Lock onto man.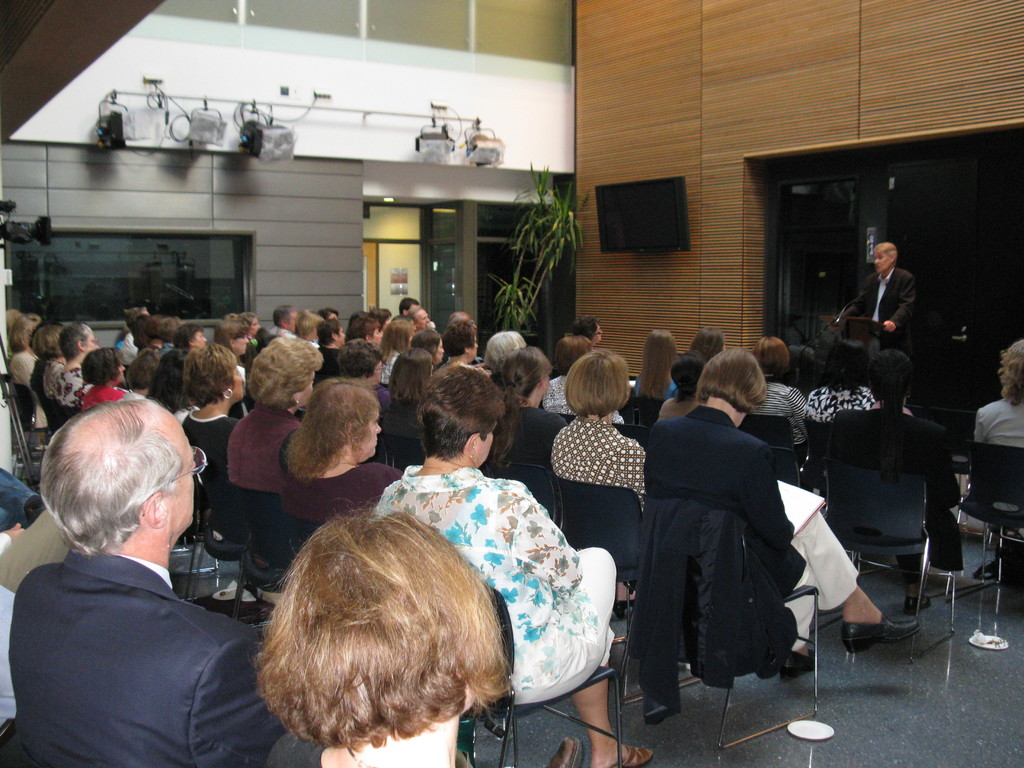
Locked: <bbox>0, 390, 282, 763</bbox>.
